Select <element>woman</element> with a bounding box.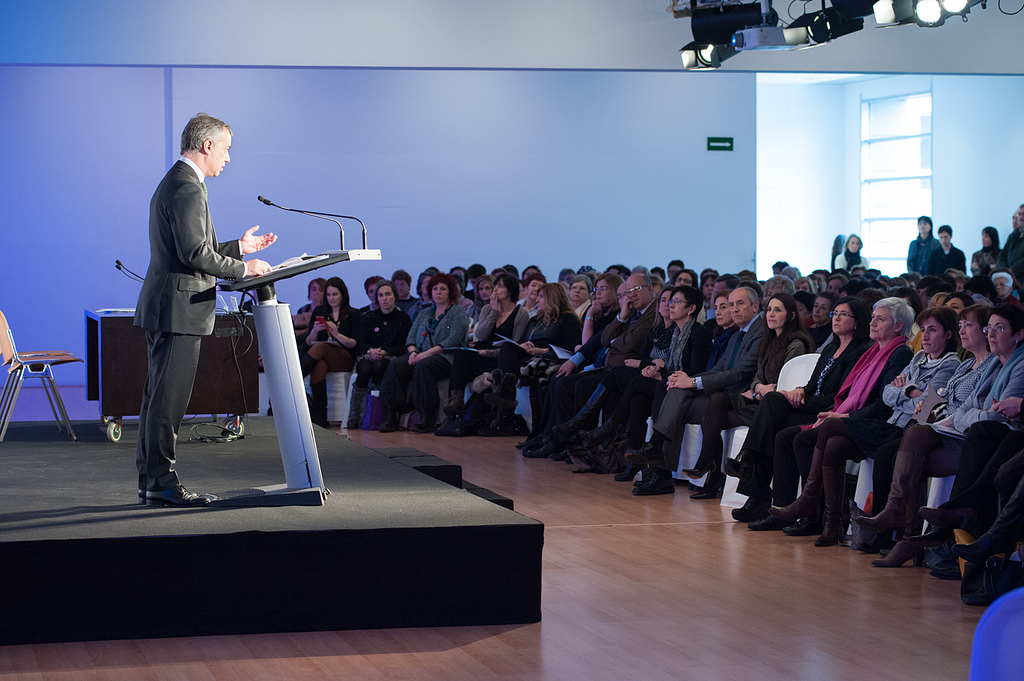
Rect(842, 301, 1005, 545).
